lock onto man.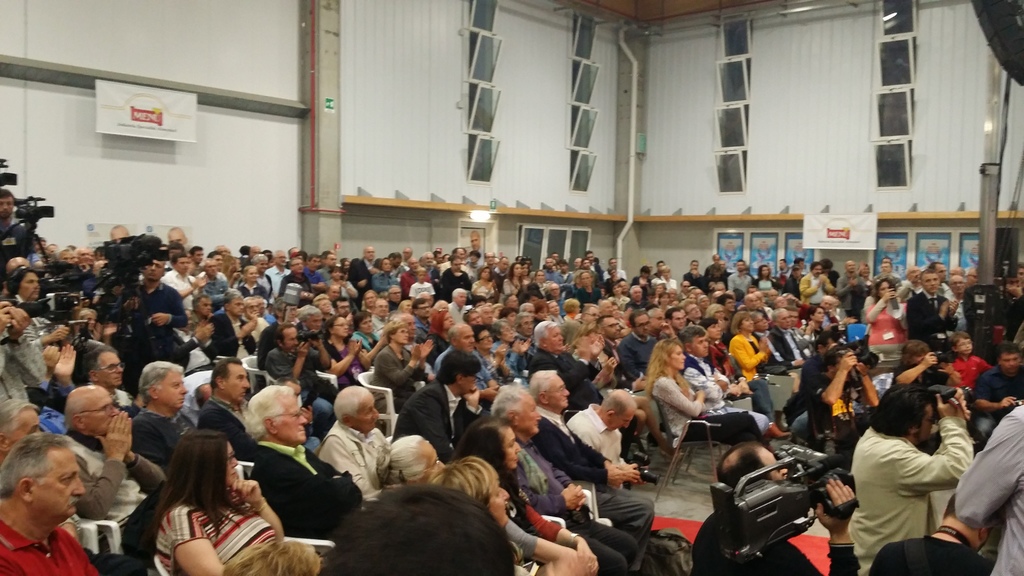
Locked: 940,396,1023,575.
